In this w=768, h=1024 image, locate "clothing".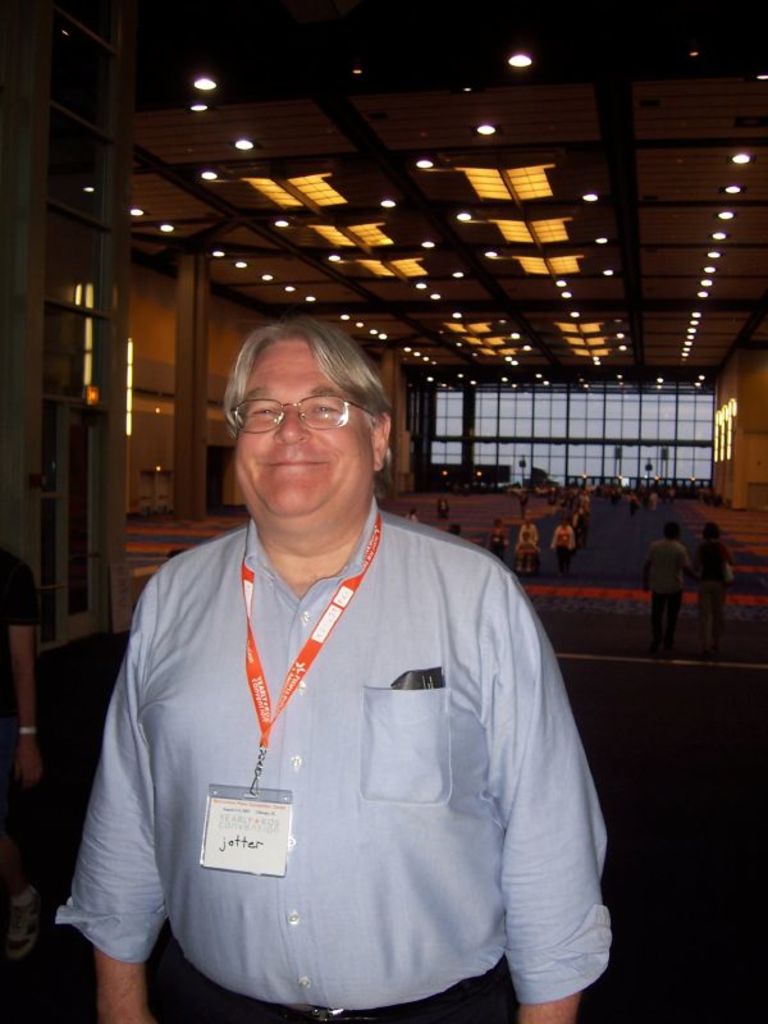
Bounding box: (left=87, top=470, right=596, bottom=1010).
